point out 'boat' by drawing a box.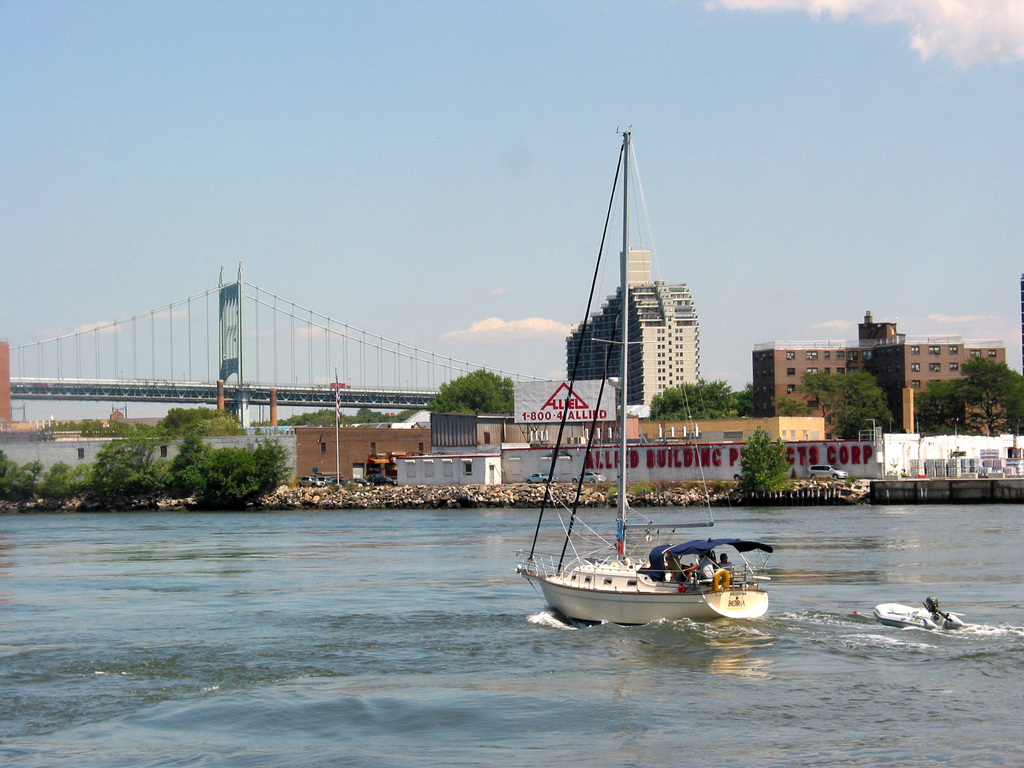
{"left": 499, "top": 130, "right": 768, "bottom": 667}.
